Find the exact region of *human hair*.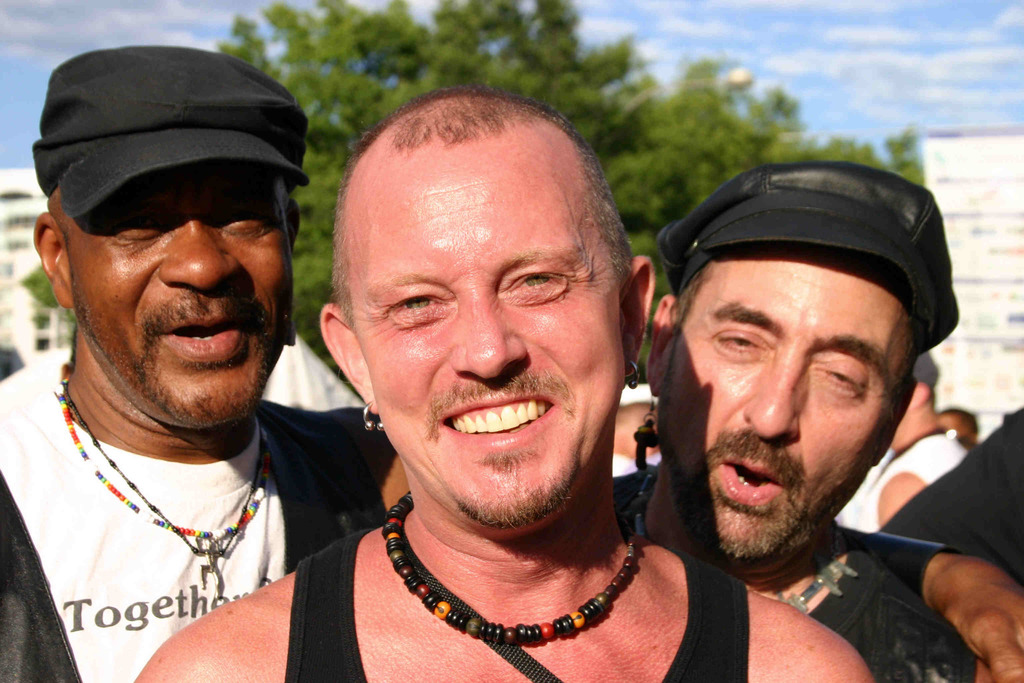
Exact region: locate(328, 86, 621, 394).
